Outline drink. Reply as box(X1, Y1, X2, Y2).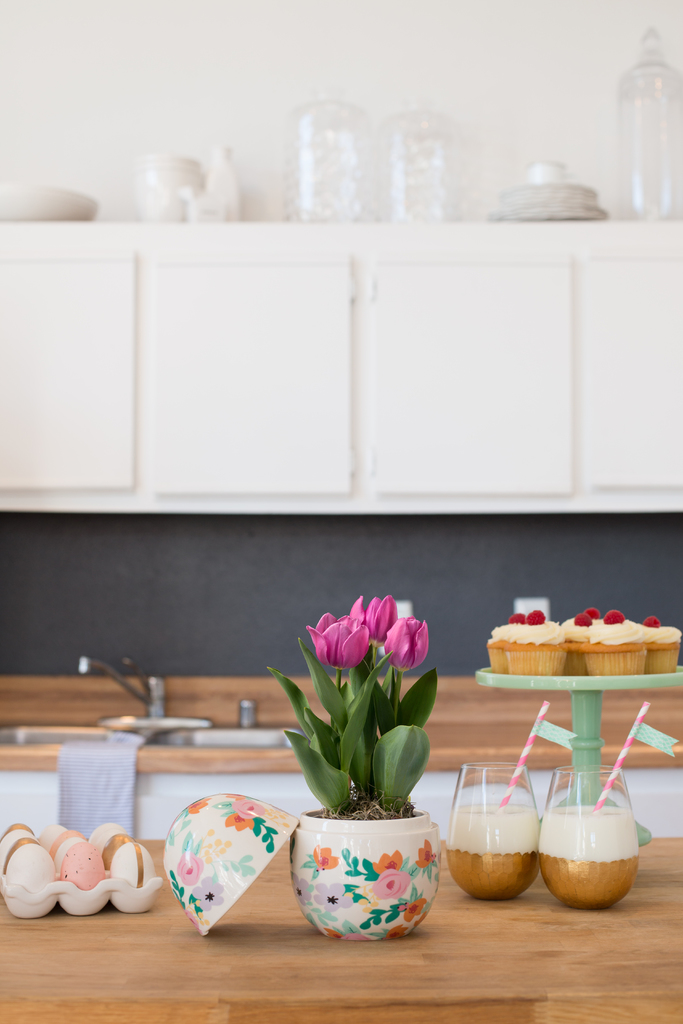
box(544, 813, 640, 908).
